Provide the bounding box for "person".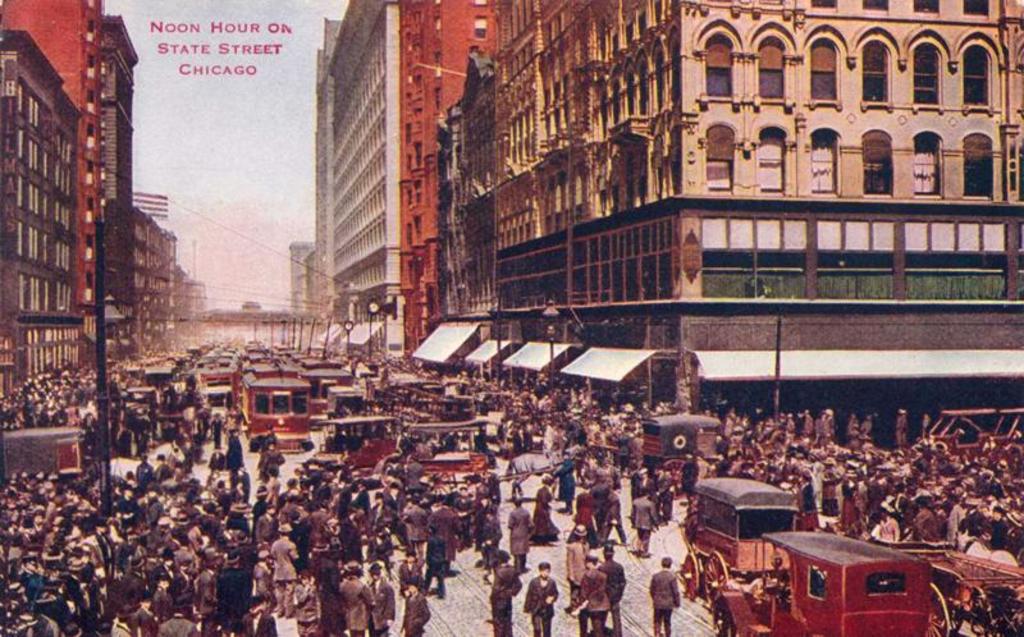
<region>558, 526, 591, 617</region>.
